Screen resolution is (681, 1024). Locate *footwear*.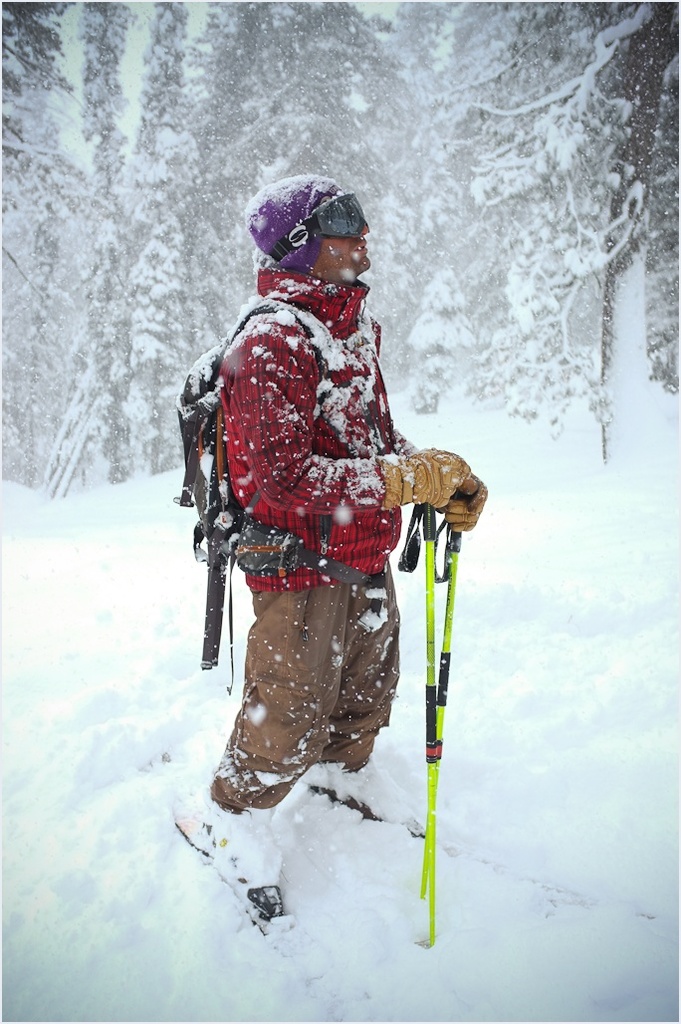
left=296, top=760, right=414, bottom=819.
